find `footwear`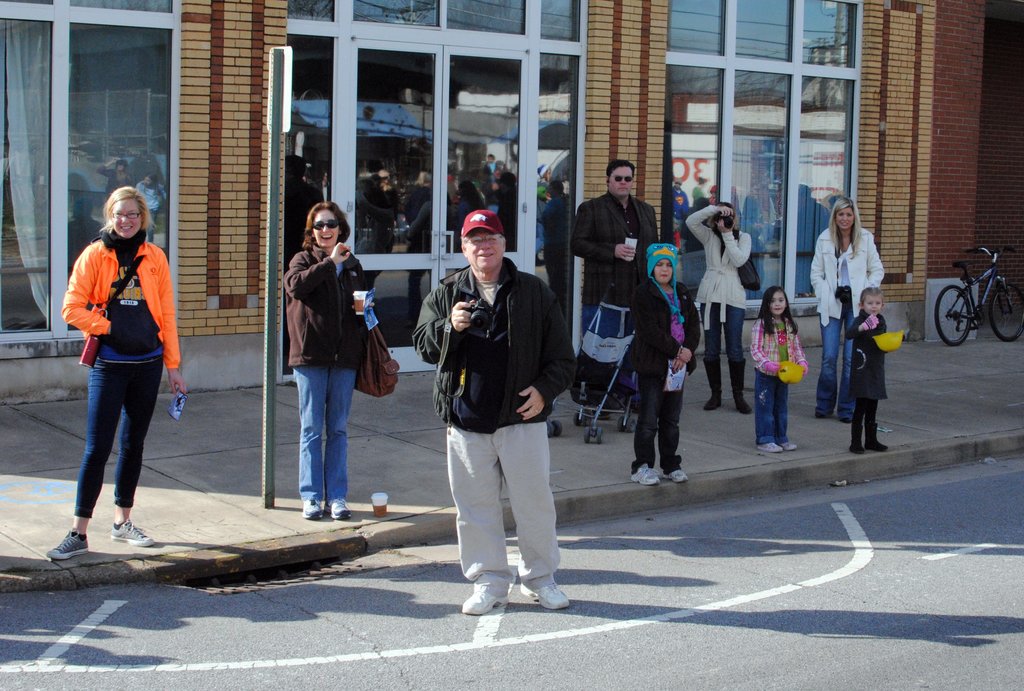
751,439,785,452
